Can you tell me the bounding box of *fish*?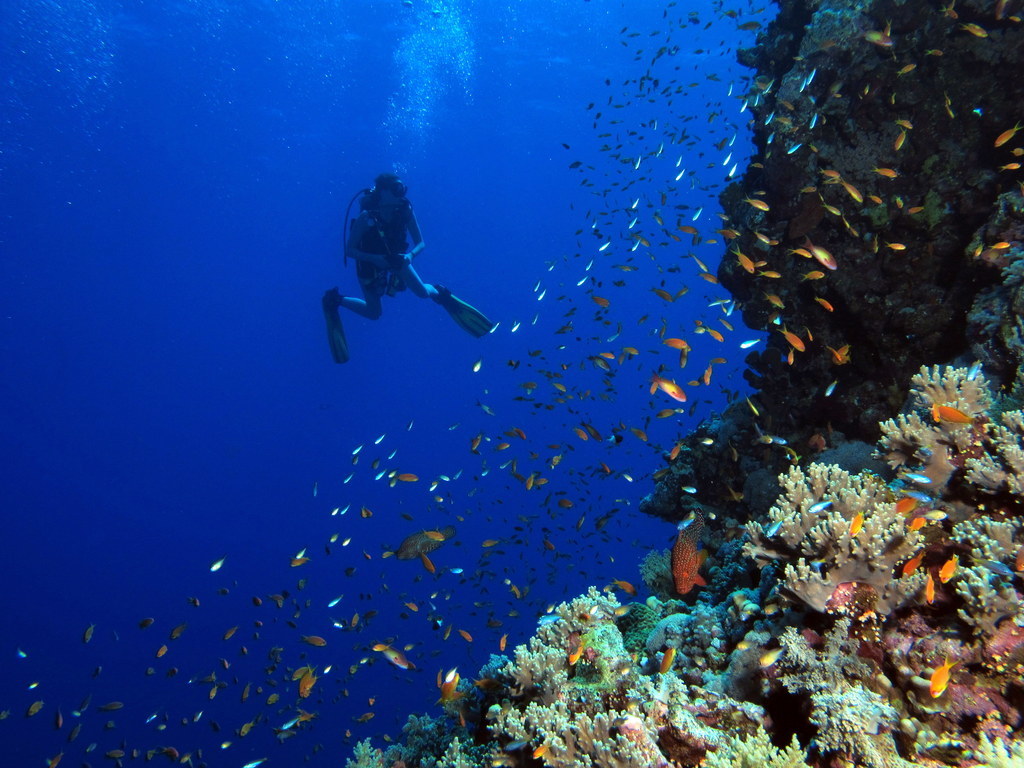
[786,329,805,357].
